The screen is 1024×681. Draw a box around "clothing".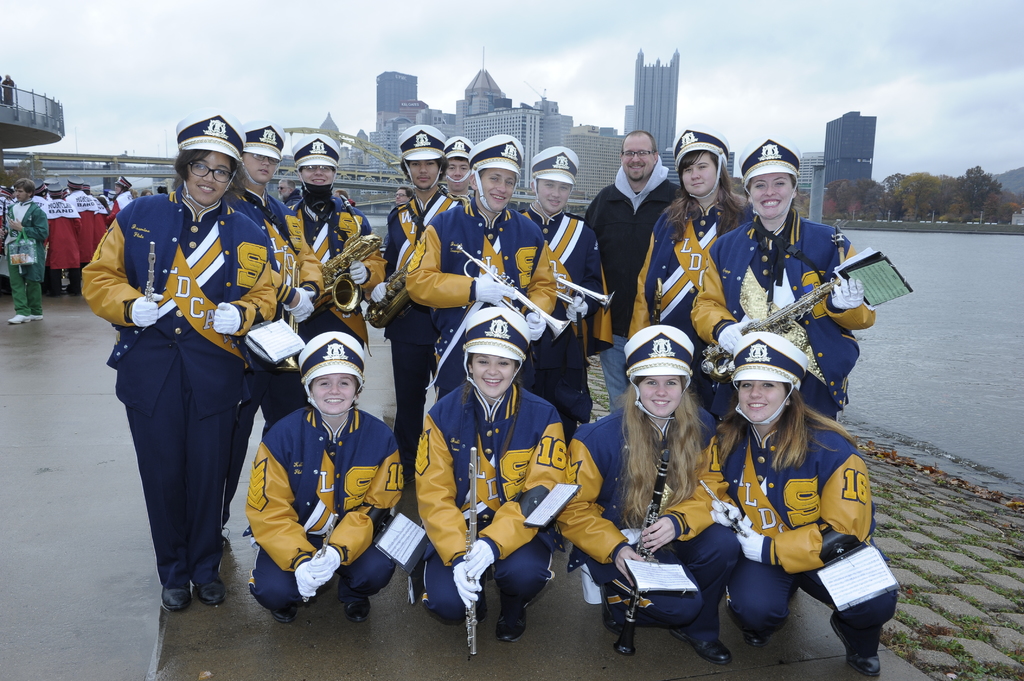
region(402, 191, 561, 353).
